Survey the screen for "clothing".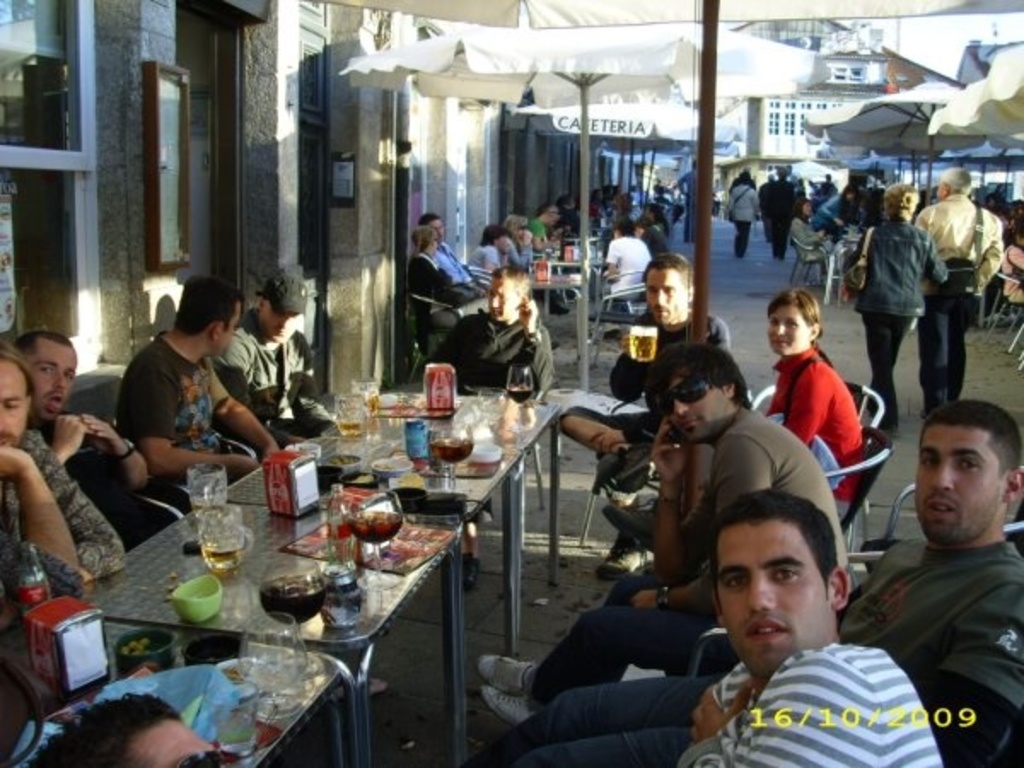
Survey found: locate(647, 220, 671, 249).
